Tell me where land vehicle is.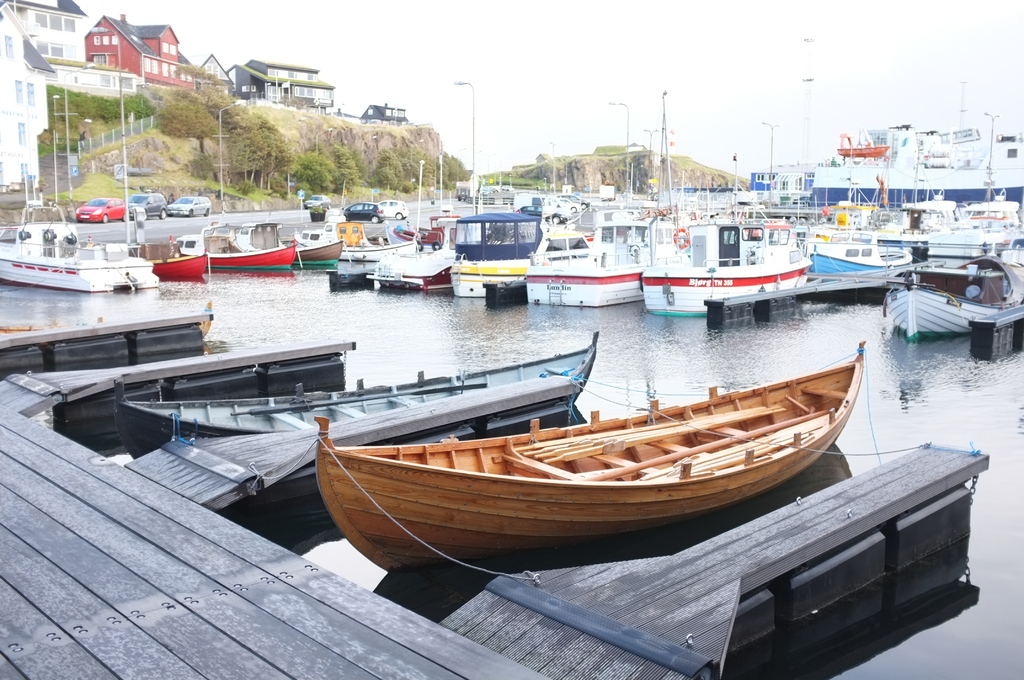
land vehicle is at select_region(131, 188, 169, 219).
